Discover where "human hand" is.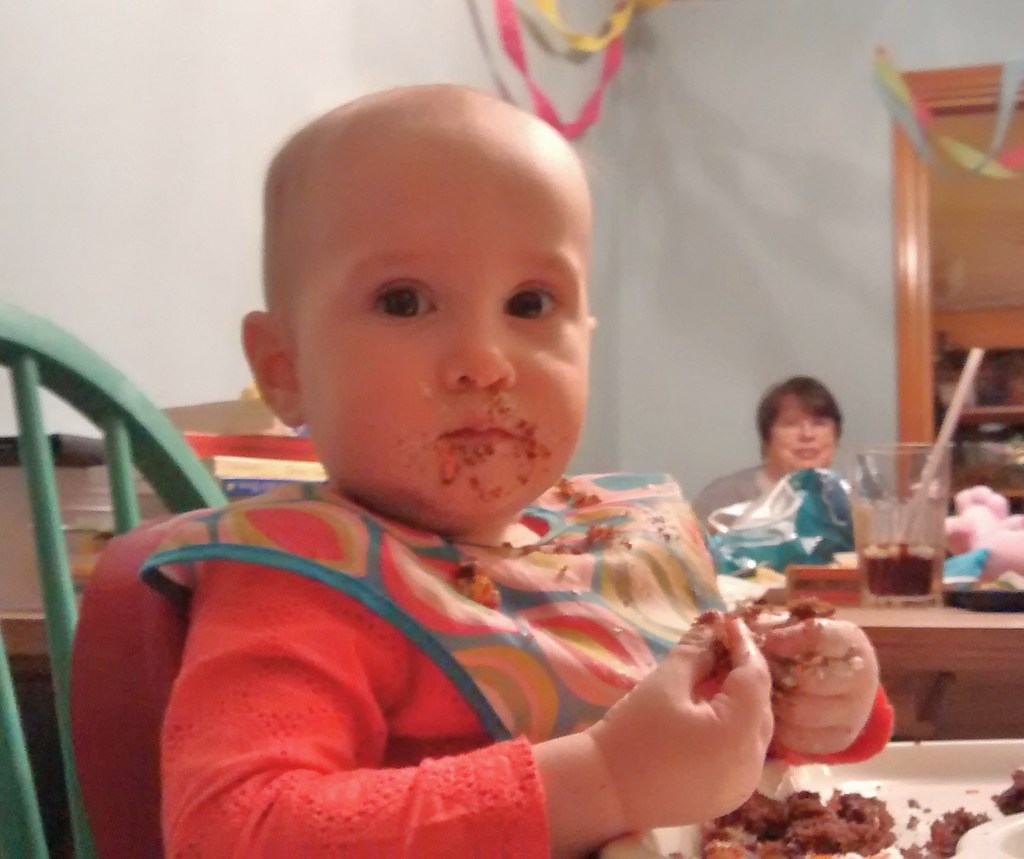
Discovered at 745/596/883/759.
